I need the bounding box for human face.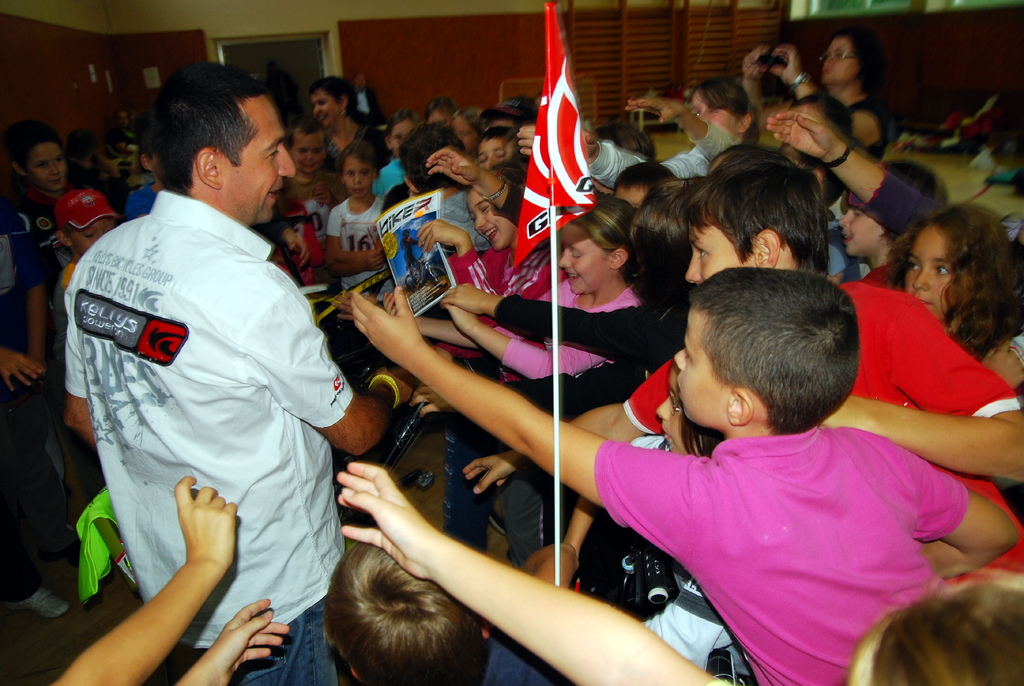
Here it is: [557, 222, 605, 295].
